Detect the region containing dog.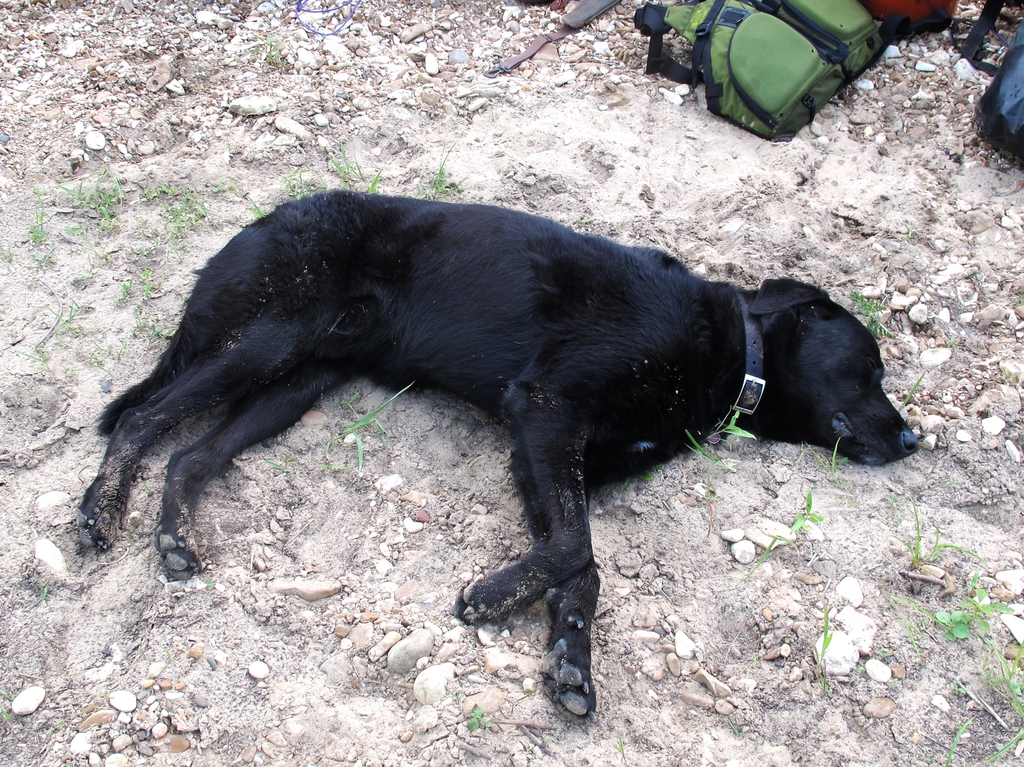
bbox=[75, 189, 920, 718].
